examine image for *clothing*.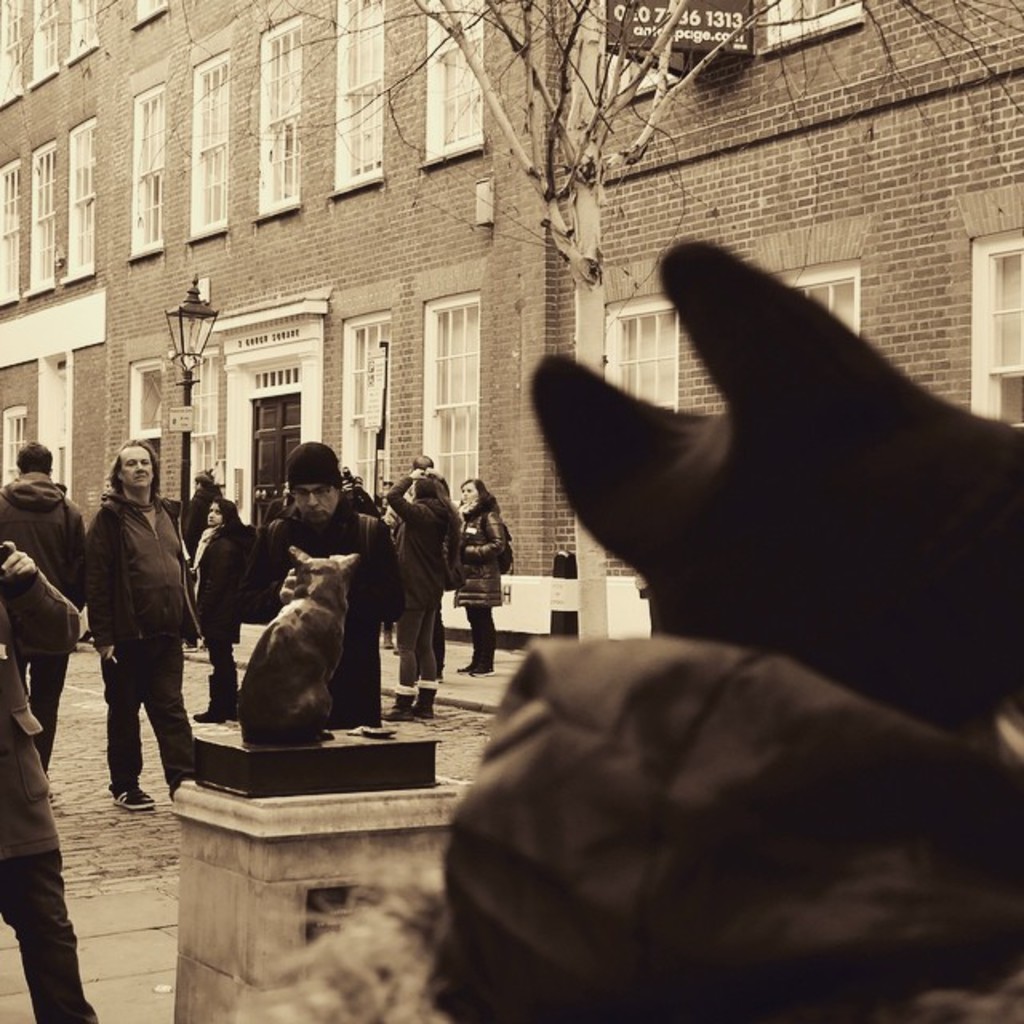
Examination result: Rect(187, 517, 242, 714).
